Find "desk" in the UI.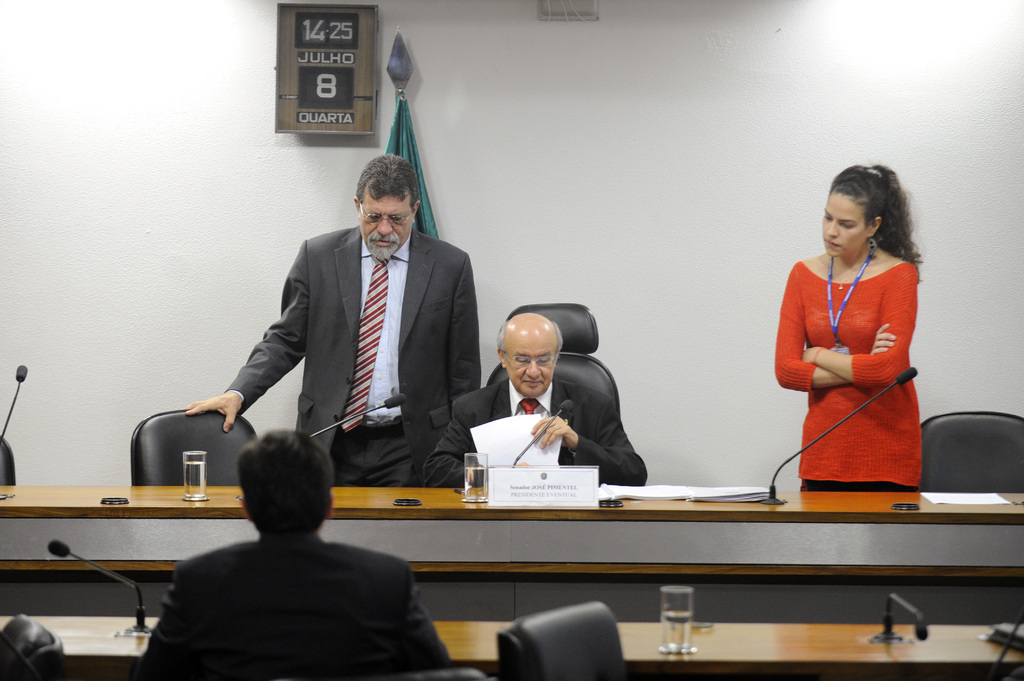
UI element at {"x1": 0, "y1": 485, "x2": 1023, "y2": 579}.
